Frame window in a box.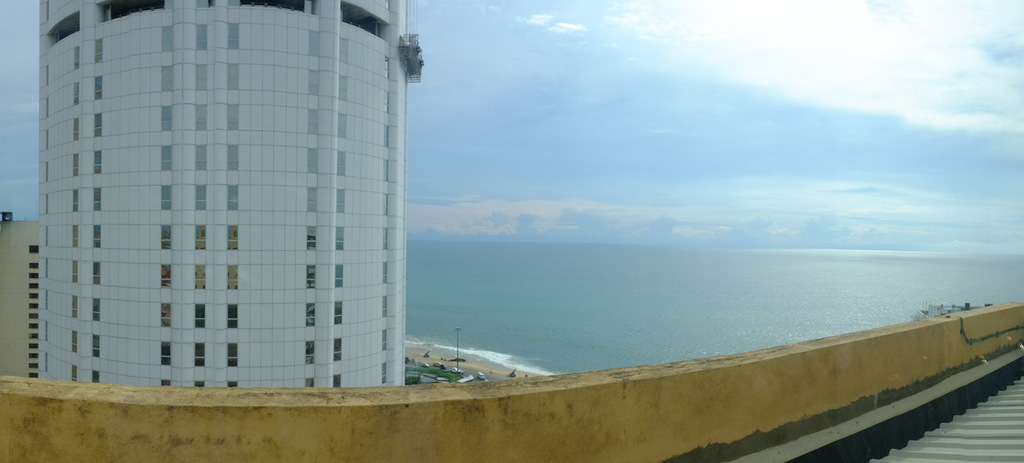
{"x1": 73, "y1": 155, "x2": 78, "y2": 178}.
